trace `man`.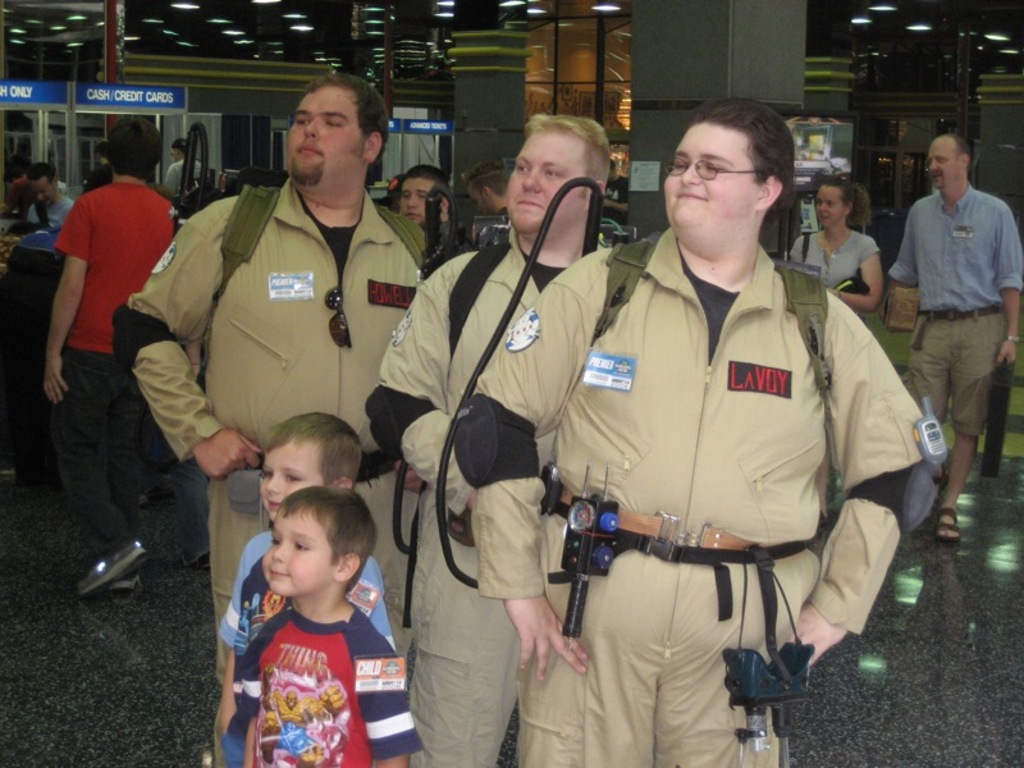
Traced to box=[453, 100, 929, 767].
